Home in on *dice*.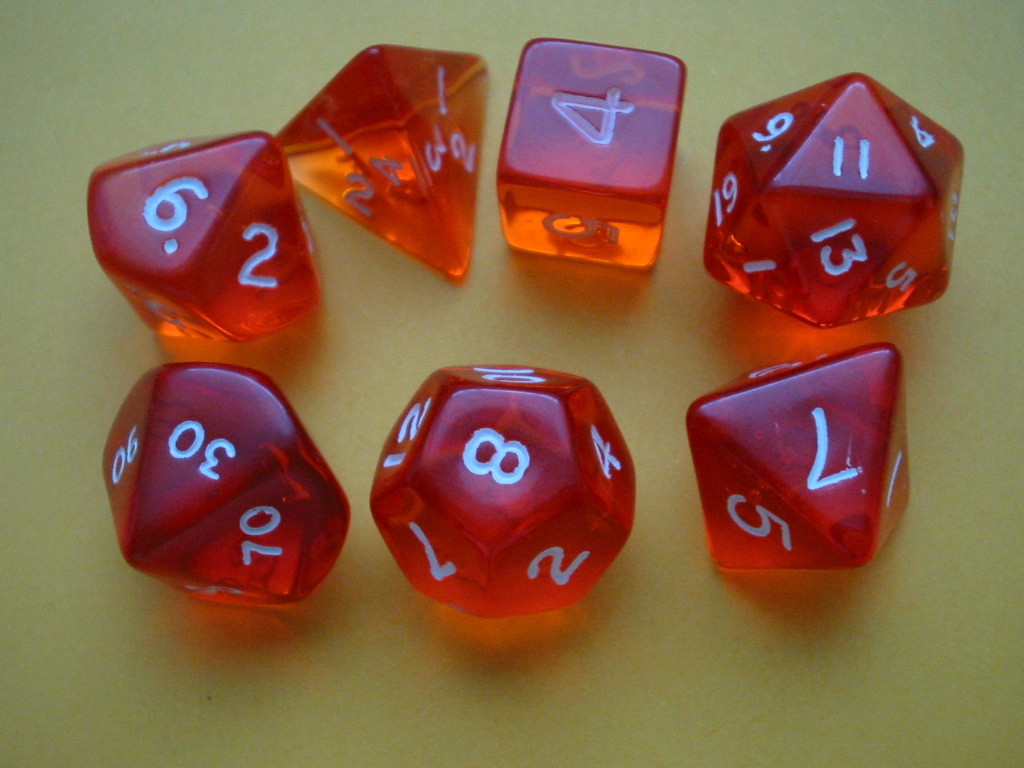
Homed in at {"x1": 678, "y1": 342, "x2": 914, "y2": 582}.
